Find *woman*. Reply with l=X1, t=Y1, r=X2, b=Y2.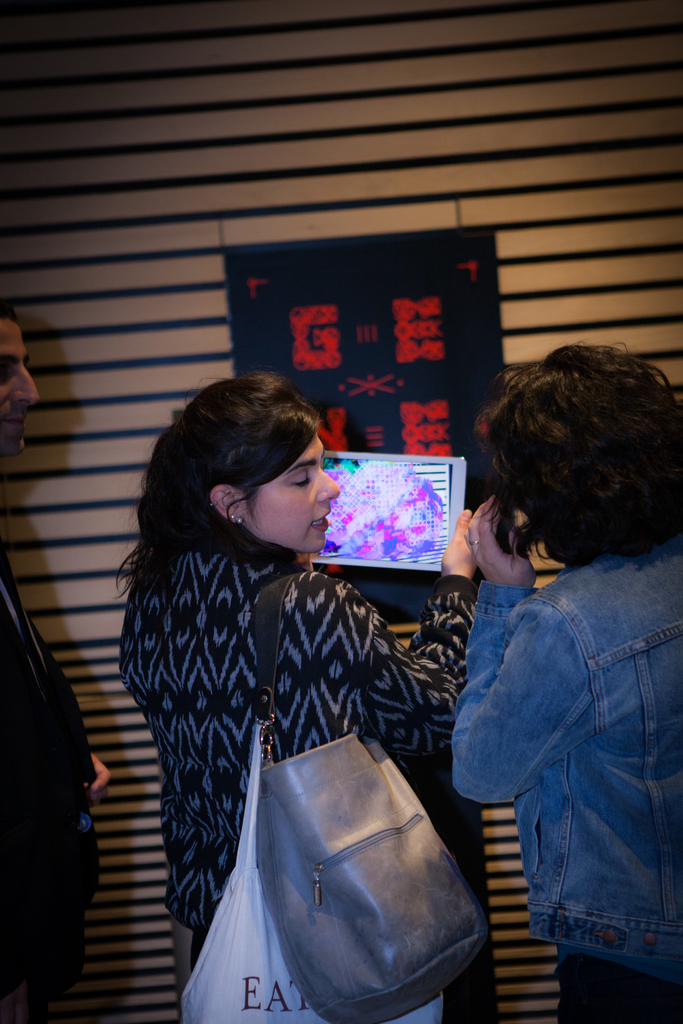
l=122, t=370, r=455, b=1019.
